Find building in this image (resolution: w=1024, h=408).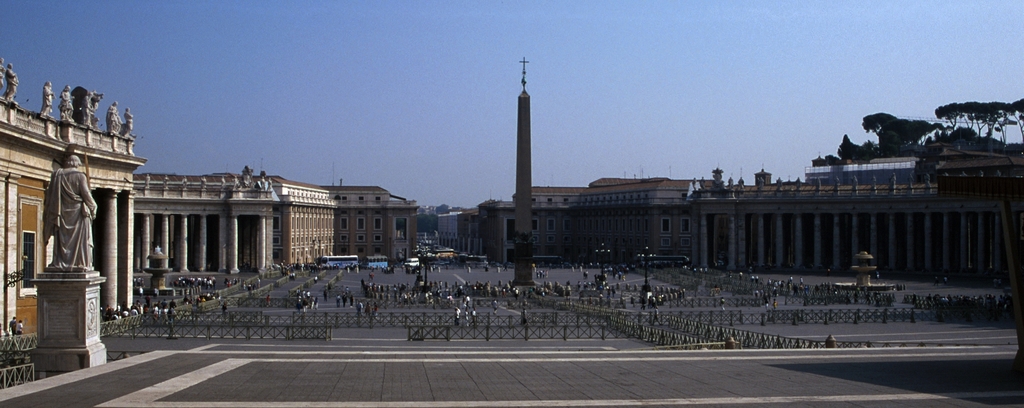
select_region(0, 56, 148, 353).
